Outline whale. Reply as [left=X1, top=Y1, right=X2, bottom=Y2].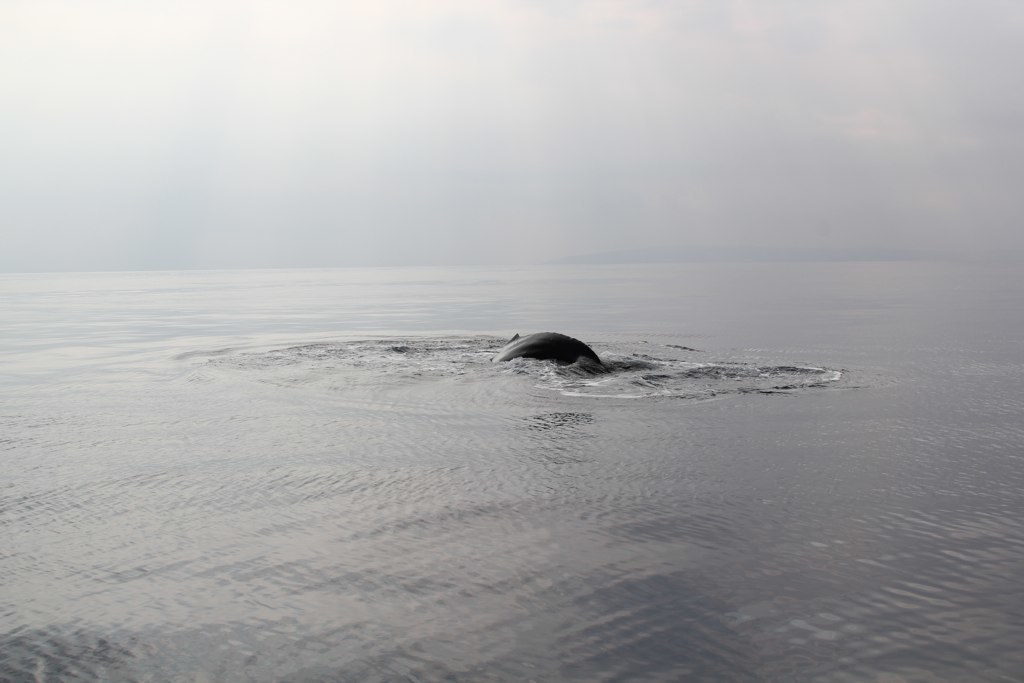
[left=488, top=325, right=615, bottom=377].
